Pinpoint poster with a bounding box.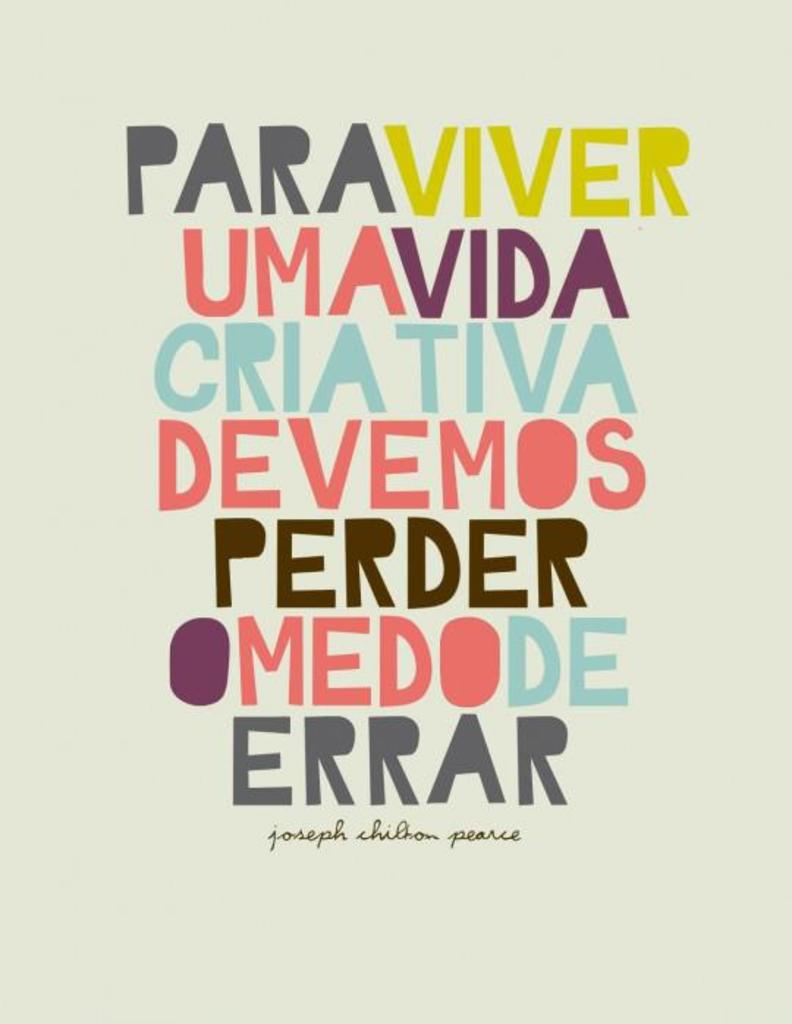
bbox=[0, 0, 791, 1023].
